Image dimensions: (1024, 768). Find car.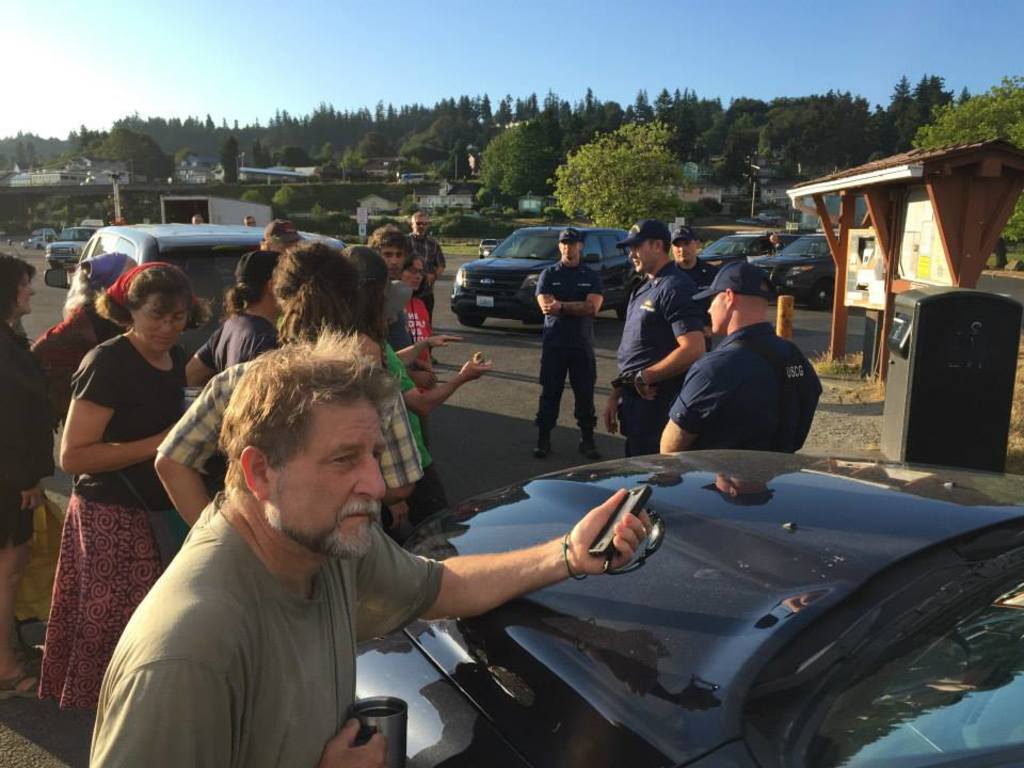
x1=689 y1=222 x2=774 y2=274.
